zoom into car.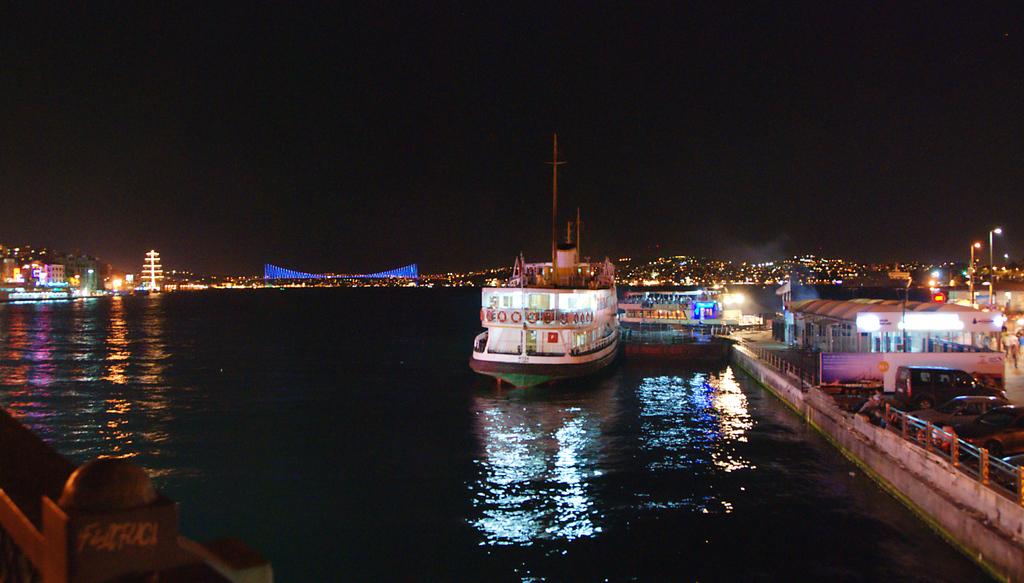
Zoom target: <box>996,451,1022,477</box>.
